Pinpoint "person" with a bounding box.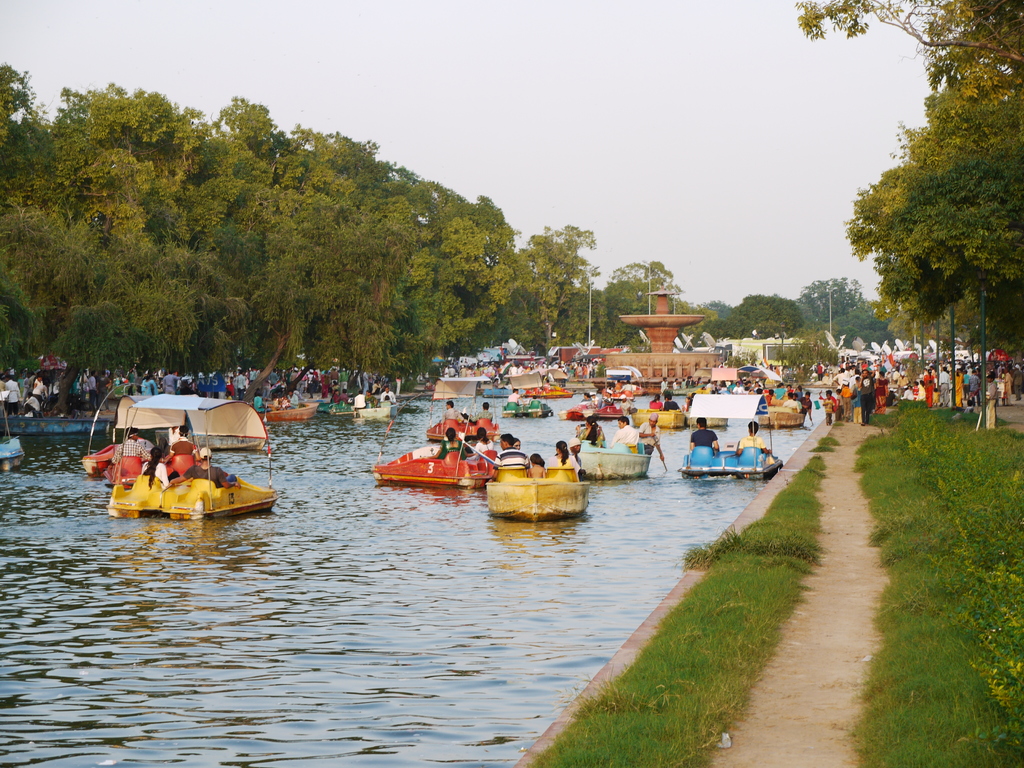
x1=143, y1=451, x2=173, y2=490.
